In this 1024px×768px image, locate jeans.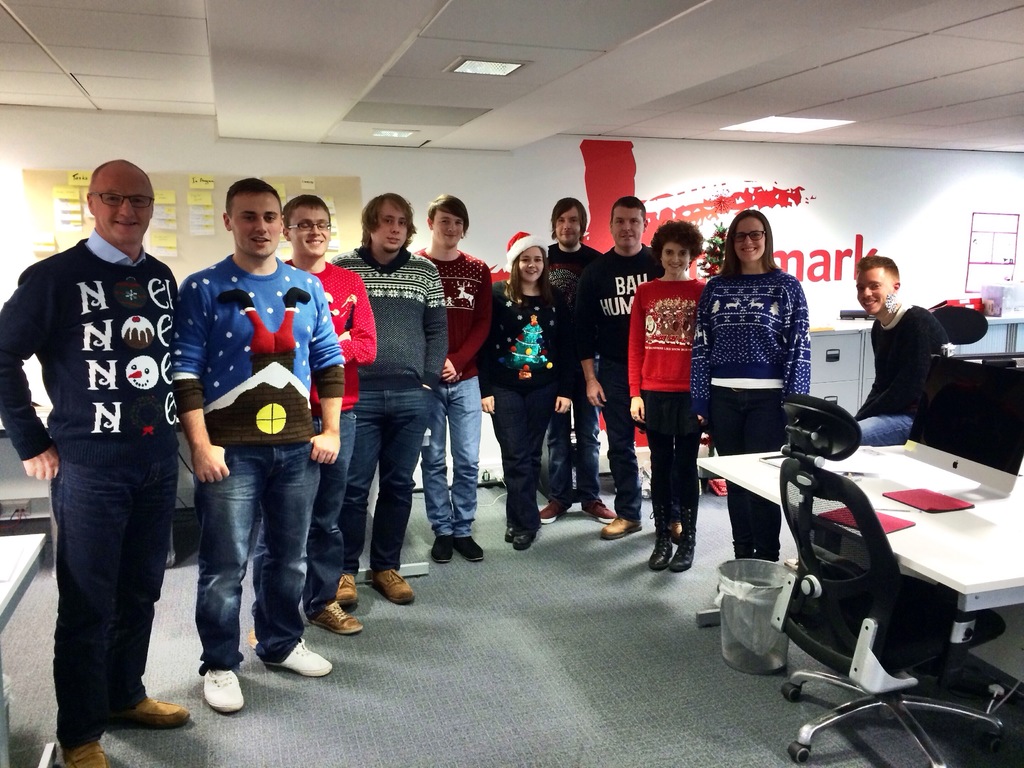
Bounding box: rect(353, 388, 433, 574).
